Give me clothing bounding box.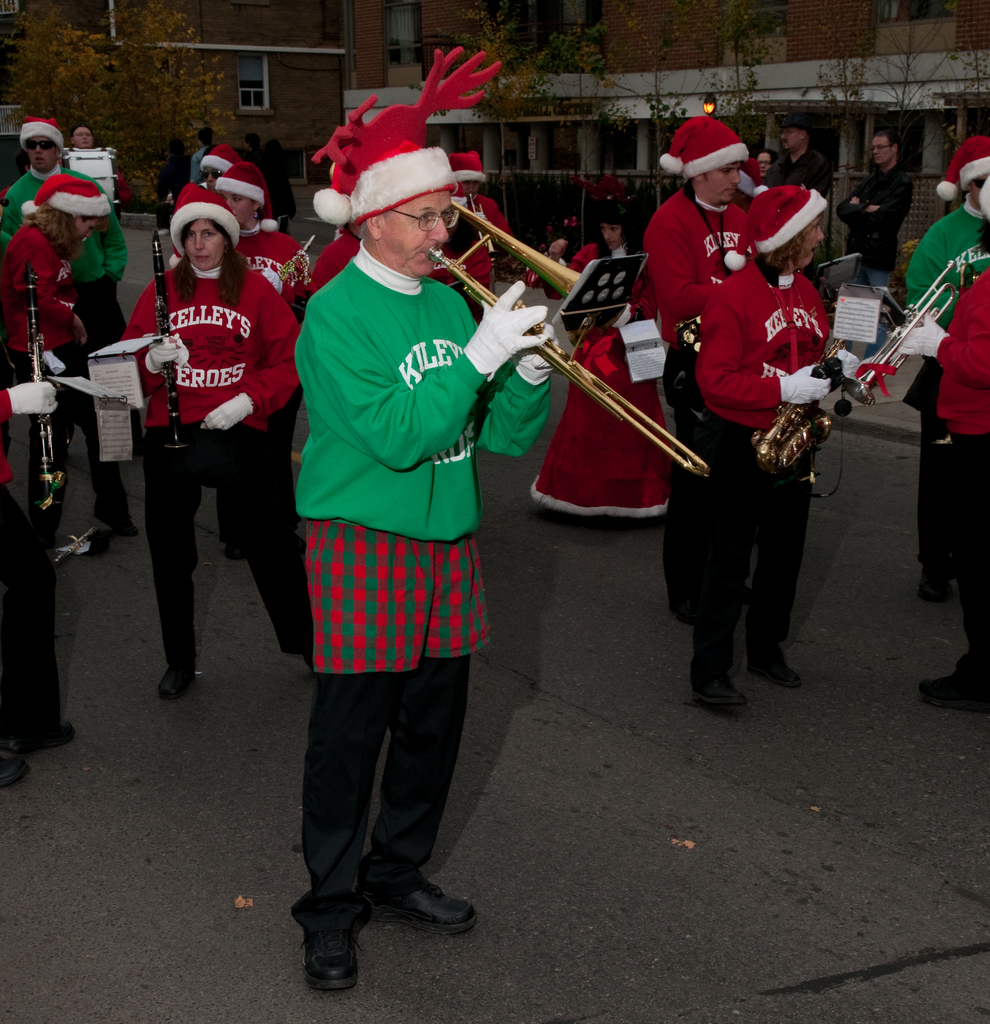
BBox(684, 274, 838, 678).
